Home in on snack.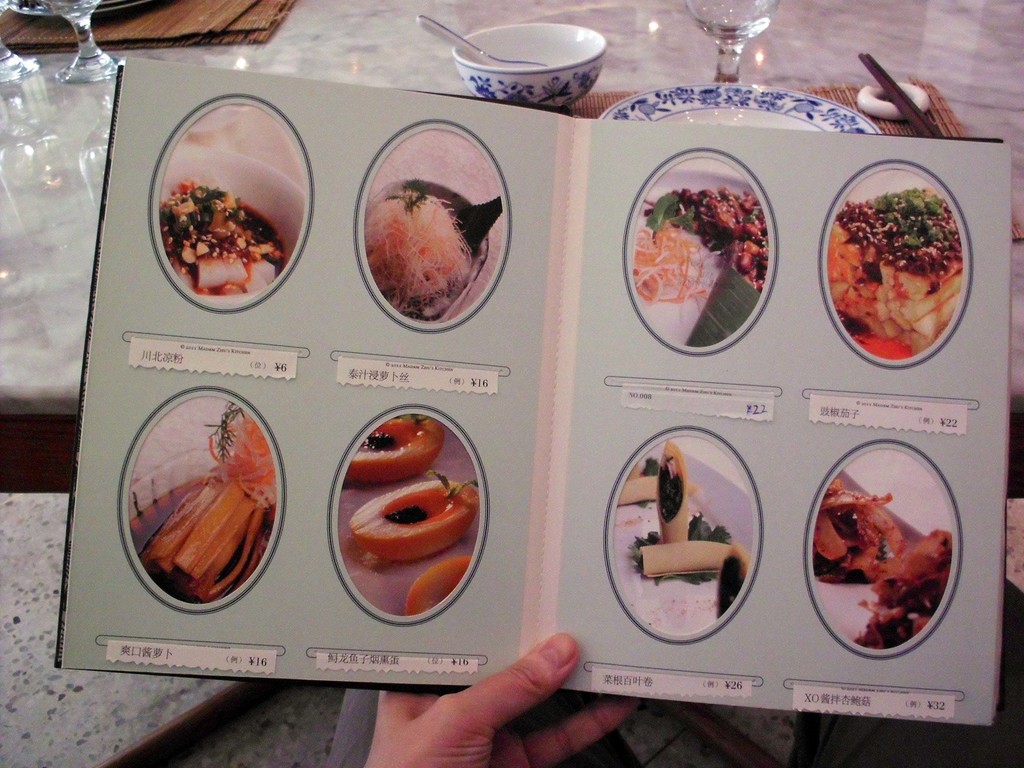
Homed in at box=[864, 535, 956, 644].
